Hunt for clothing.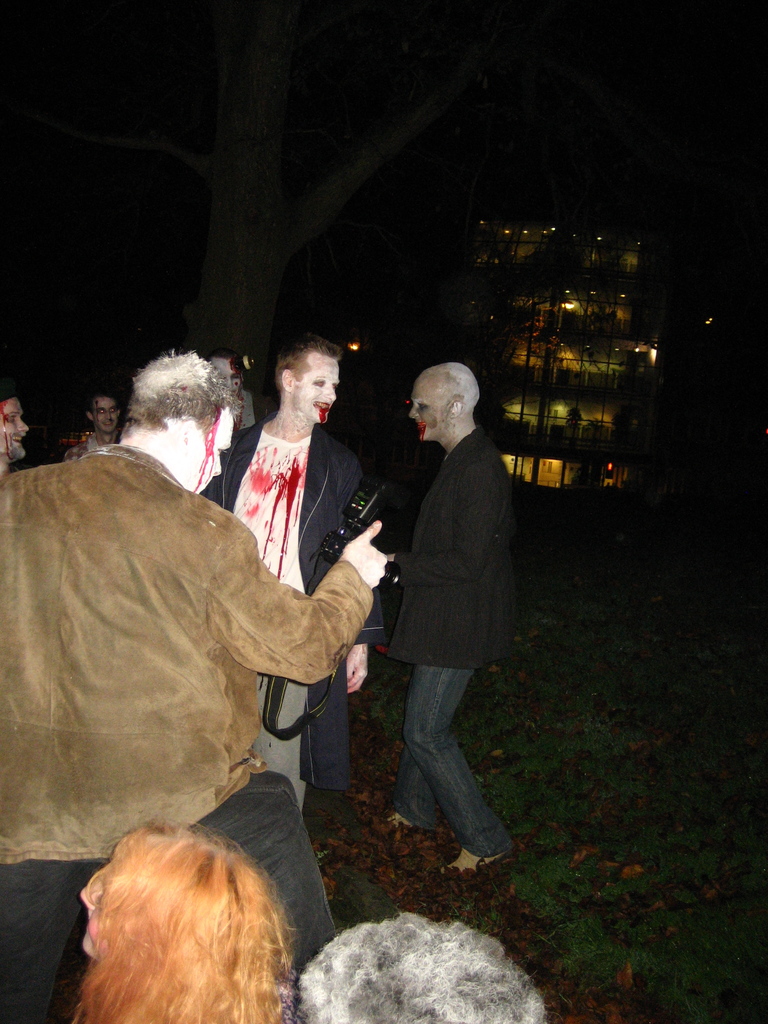
Hunted down at region(182, 412, 388, 846).
